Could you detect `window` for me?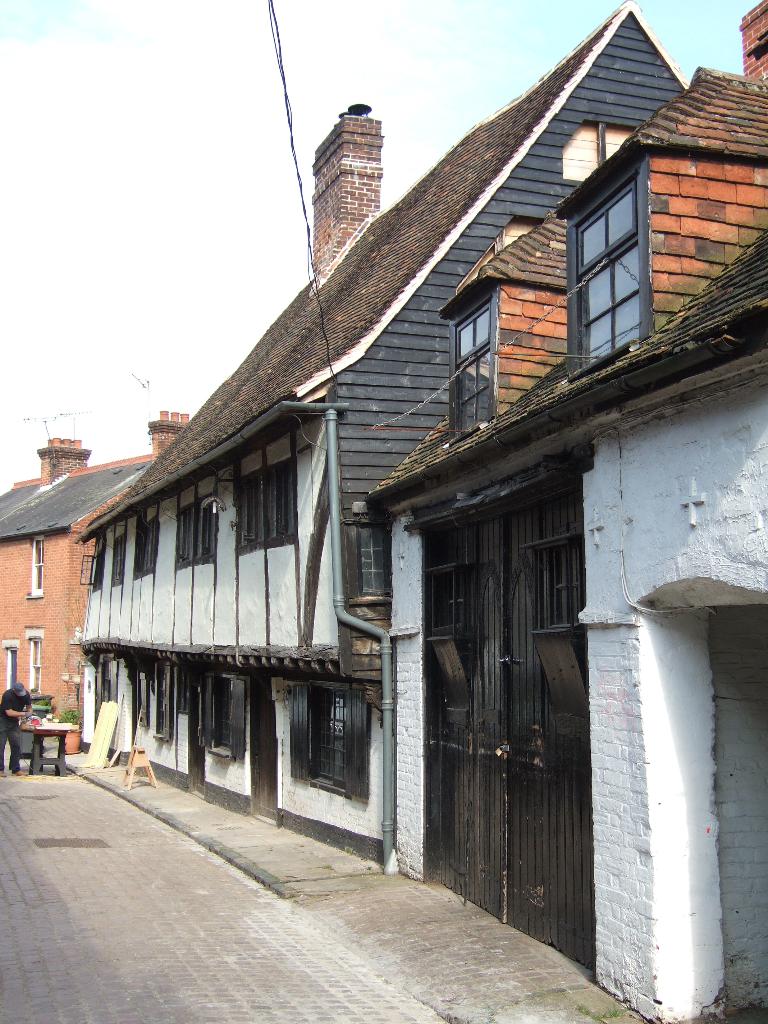
Detection result: [174, 470, 221, 568].
